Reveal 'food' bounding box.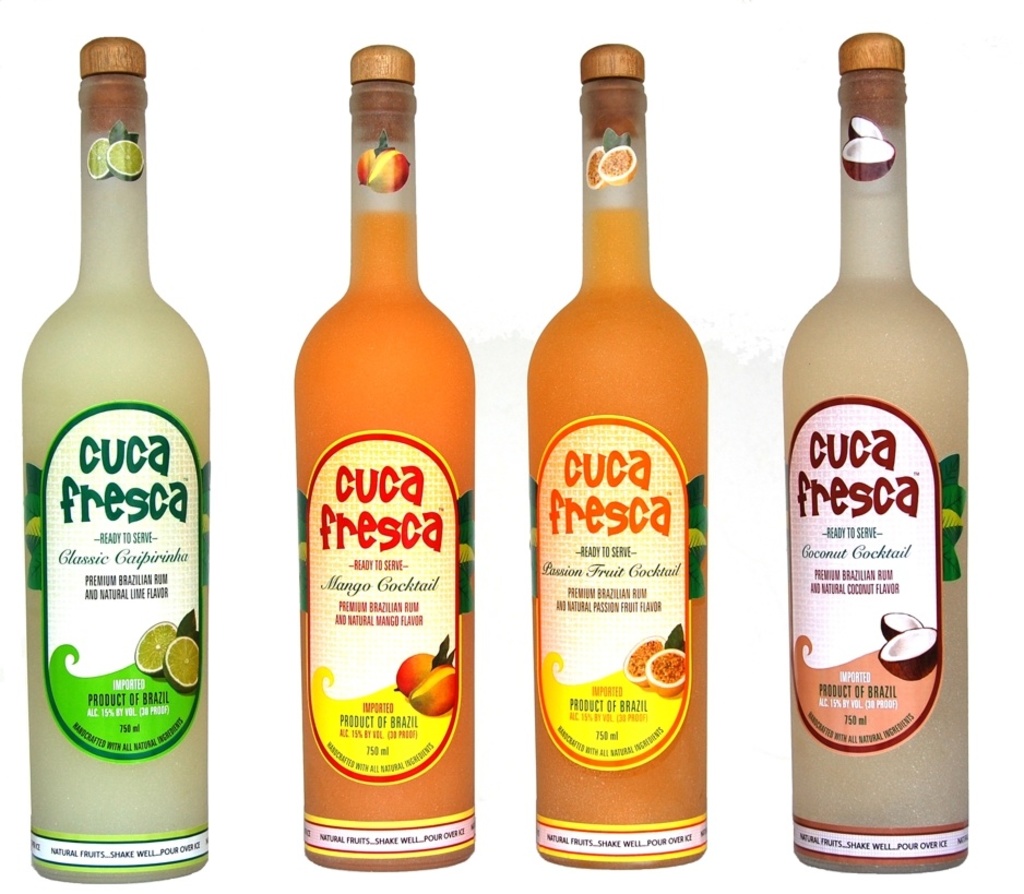
Revealed: region(408, 661, 462, 719).
